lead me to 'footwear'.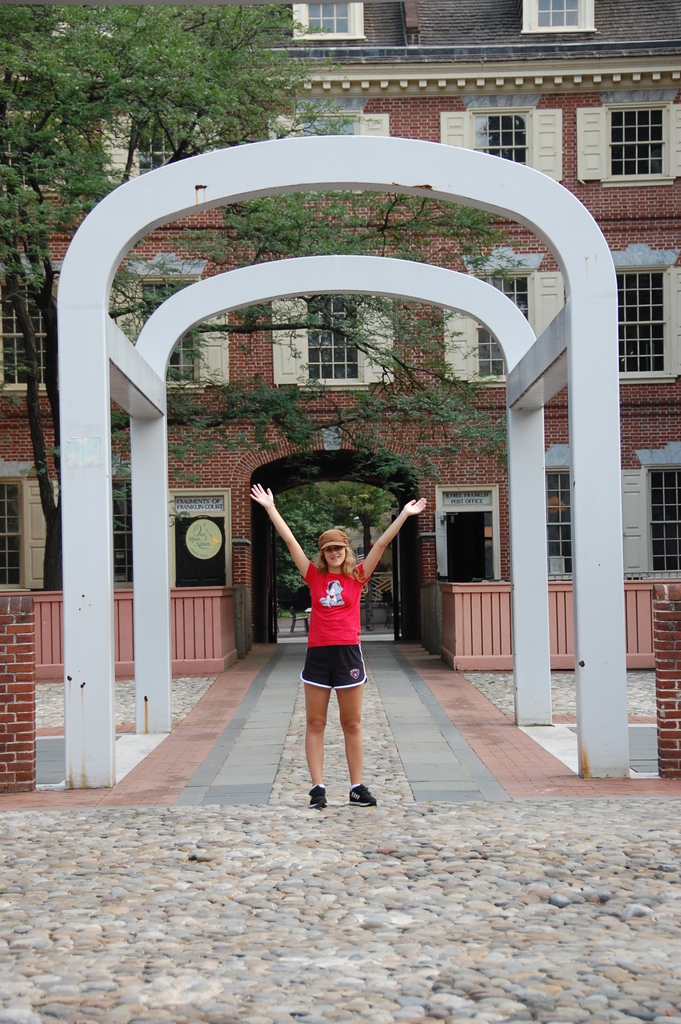
Lead to box=[308, 785, 330, 809].
